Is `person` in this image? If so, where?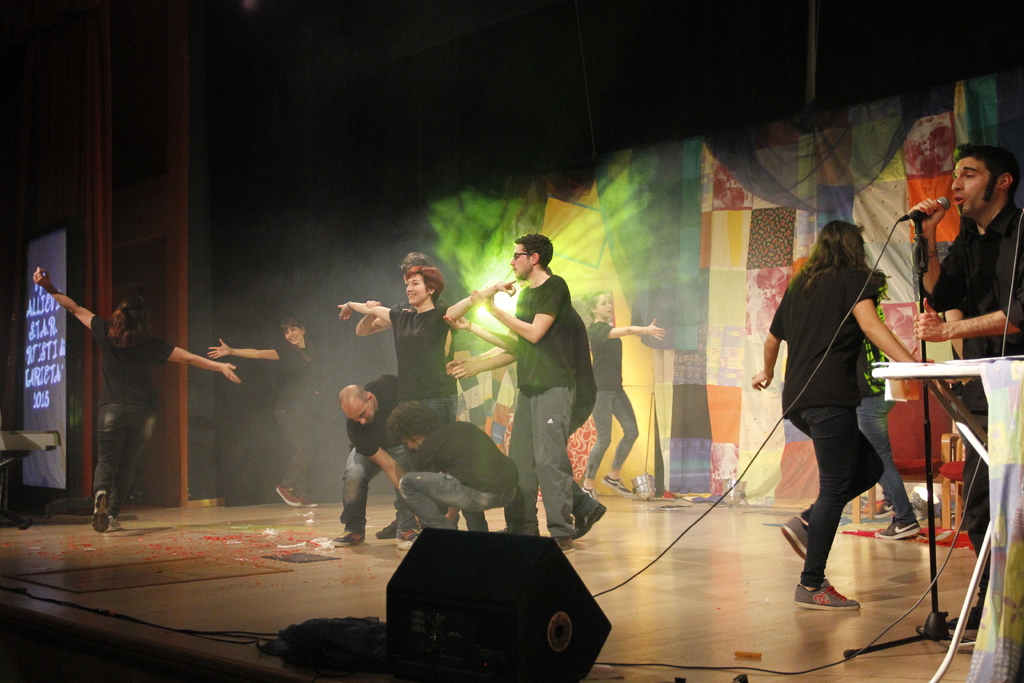
Yes, at (left=913, top=142, right=1023, bottom=639).
